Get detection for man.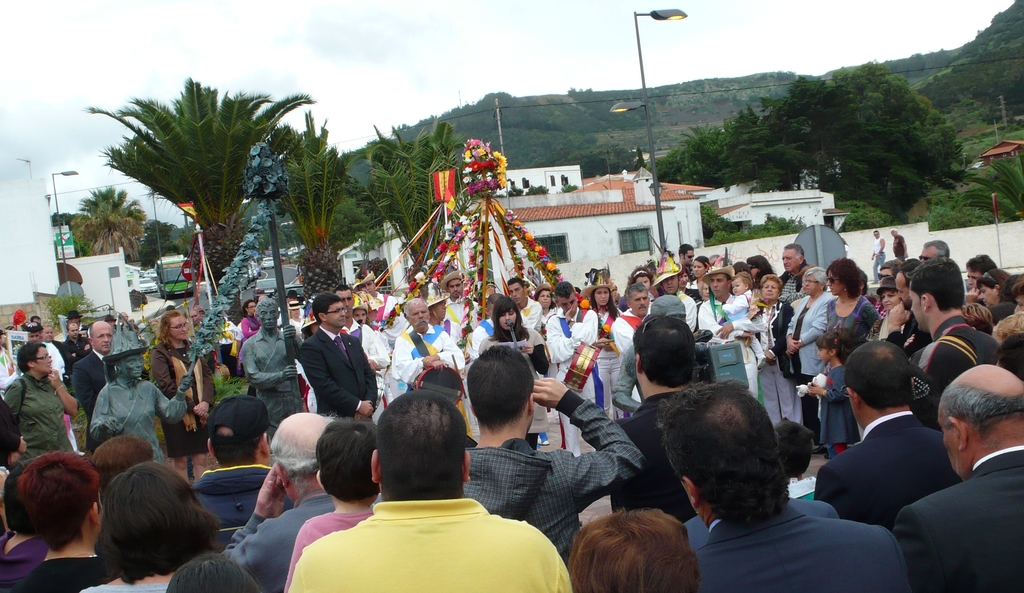
Detection: [392,299,465,395].
